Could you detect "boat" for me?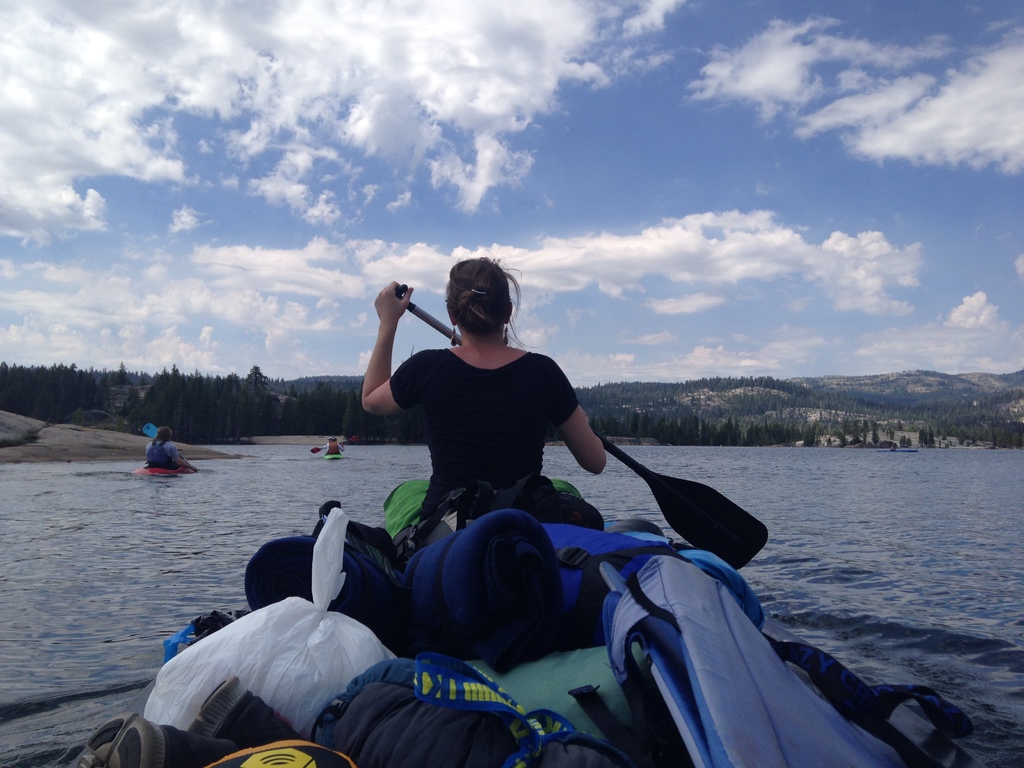
Detection result: l=321, t=438, r=341, b=466.
